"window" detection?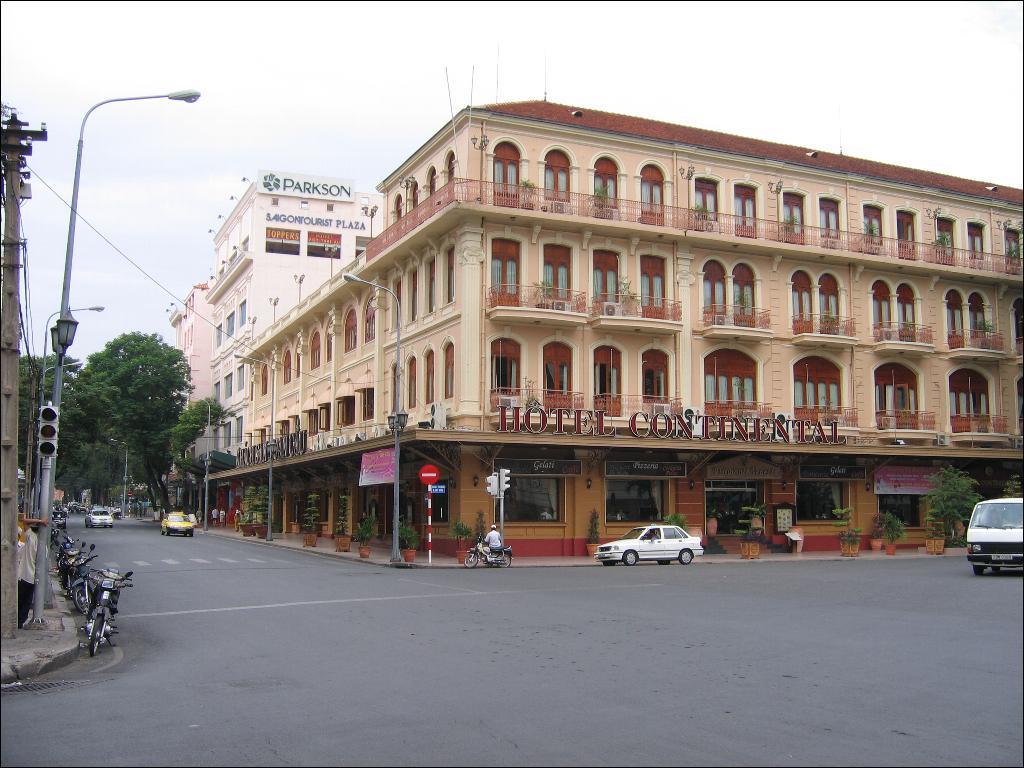
region(291, 416, 301, 434)
